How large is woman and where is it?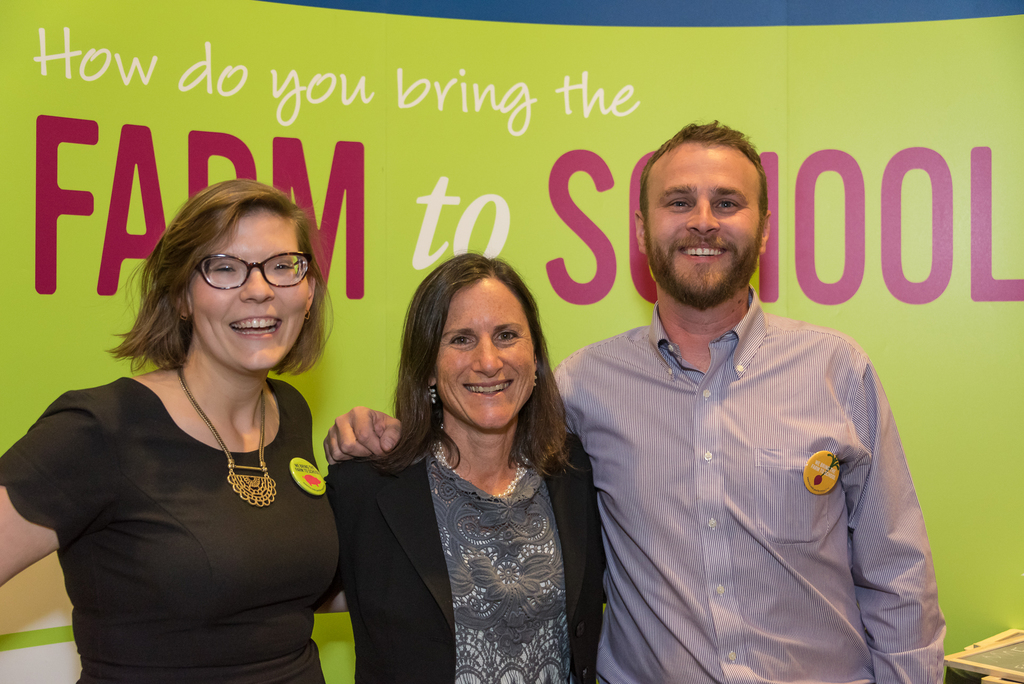
Bounding box: crop(340, 245, 602, 683).
